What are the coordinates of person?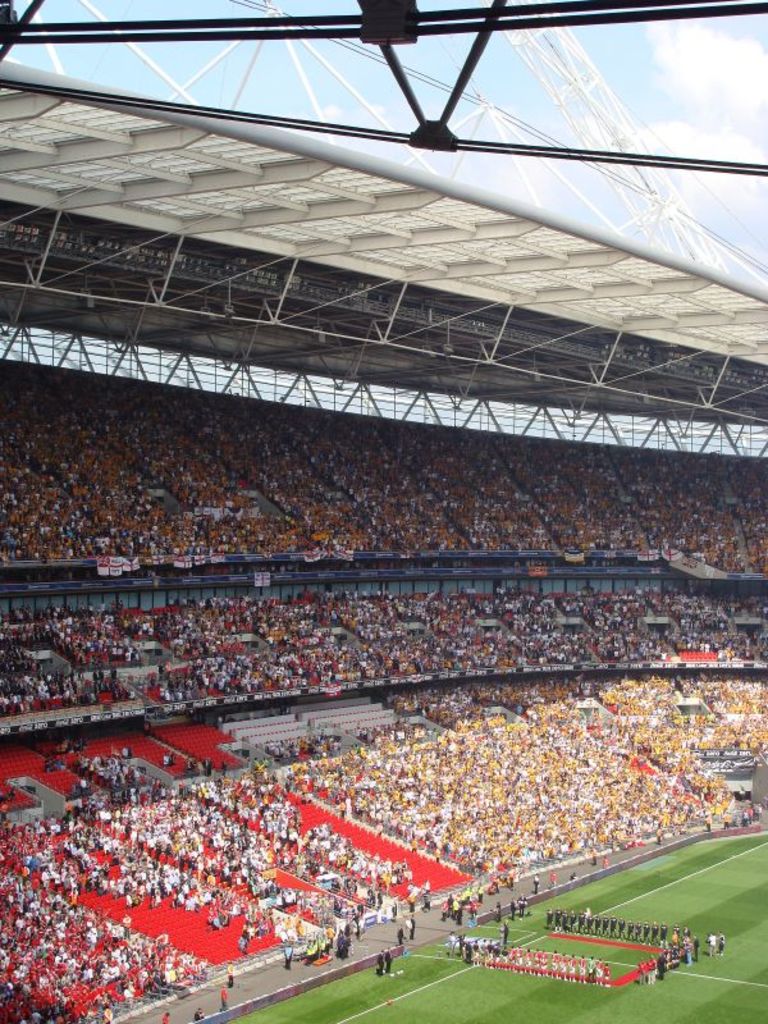
BBox(196, 1006, 202, 1023).
